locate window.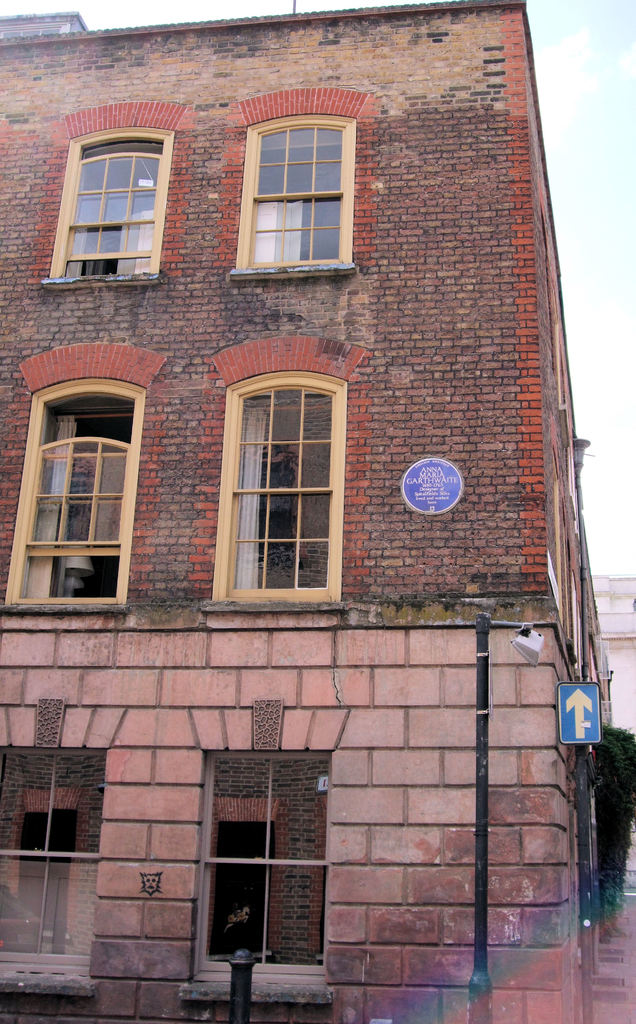
Bounding box: <region>221, 382, 338, 597</region>.
